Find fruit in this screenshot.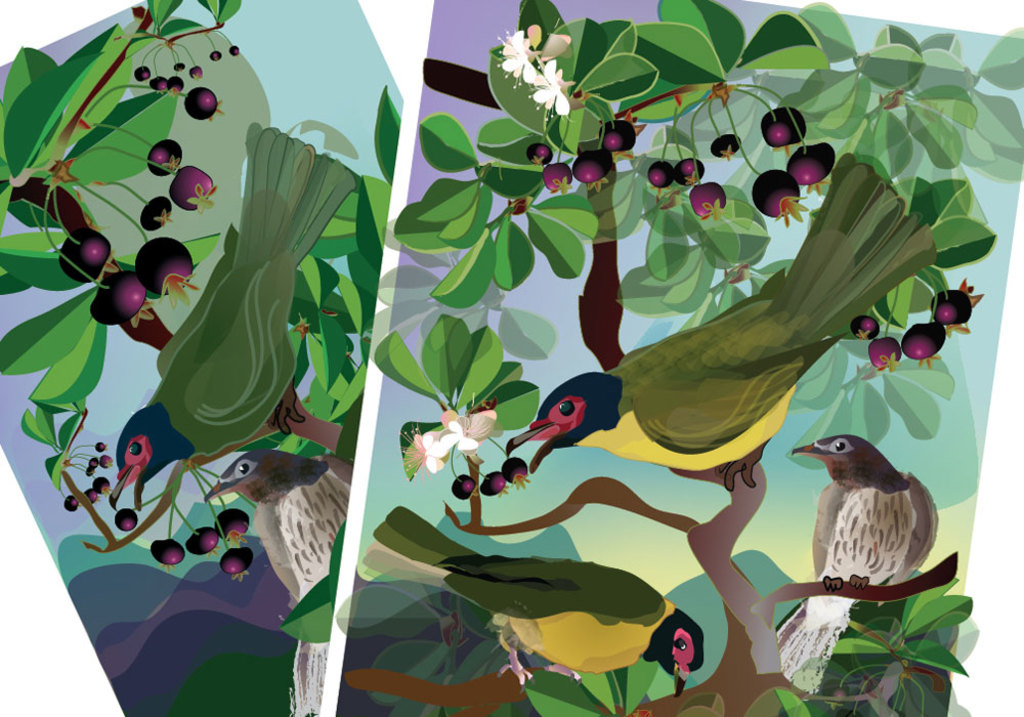
The bounding box for fruit is 525:146:553:164.
